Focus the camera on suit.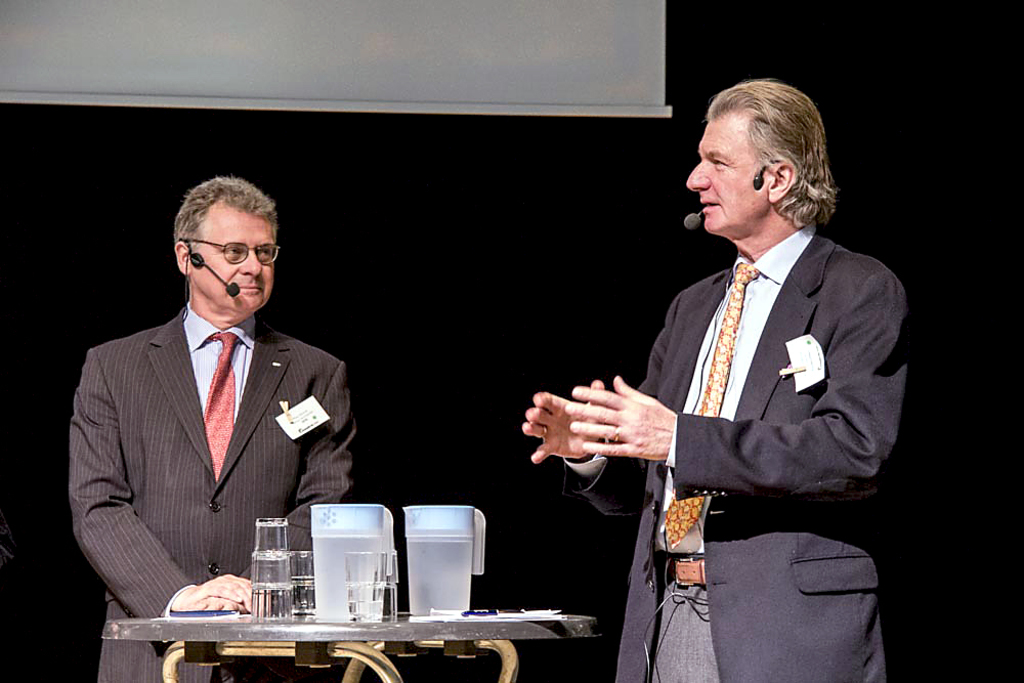
Focus region: left=561, top=236, right=908, bottom=682.
